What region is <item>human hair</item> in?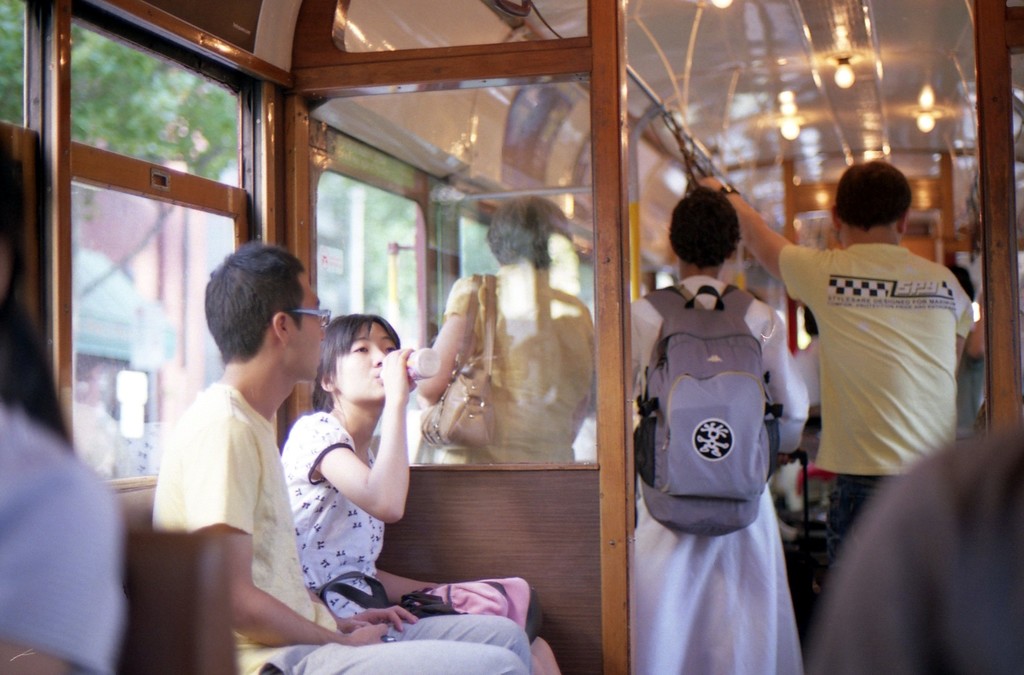
{"left": 830, "top": 156, "right": 911, "bottom": 235}.
